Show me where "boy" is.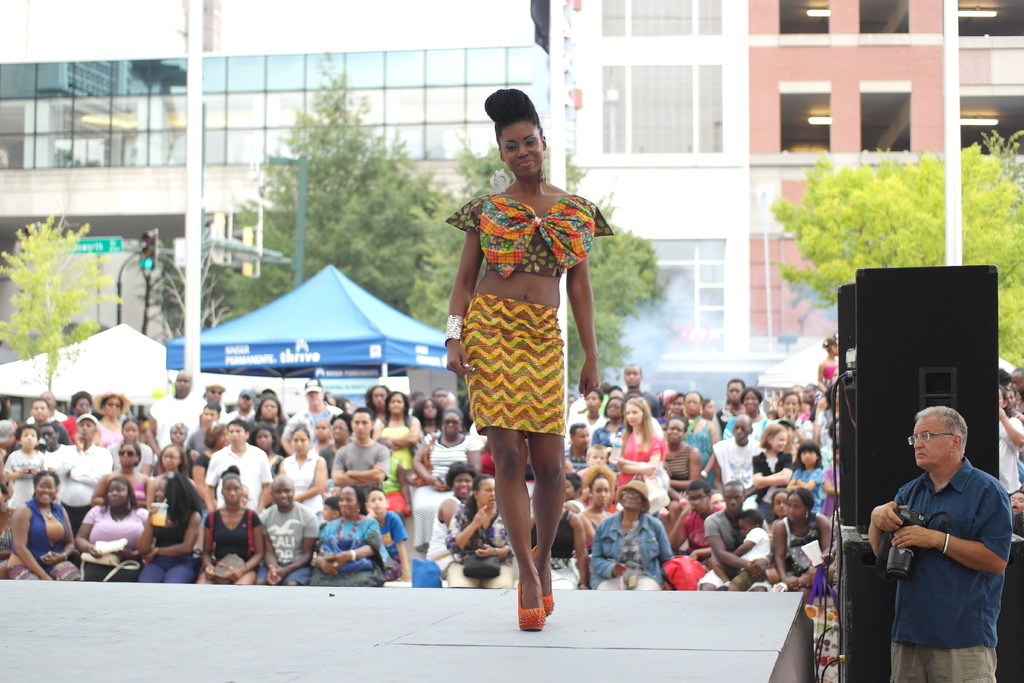
"boy" is at region(729, 511, 766, 593).
